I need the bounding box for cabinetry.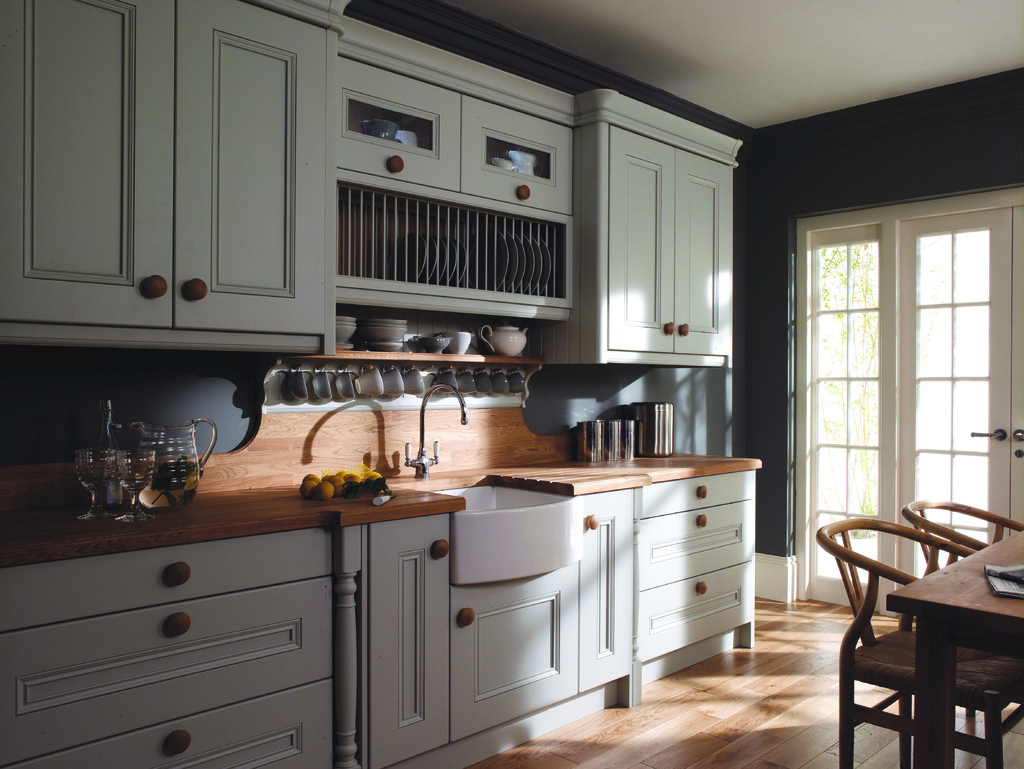
Here it is: 456 476 764 755.
